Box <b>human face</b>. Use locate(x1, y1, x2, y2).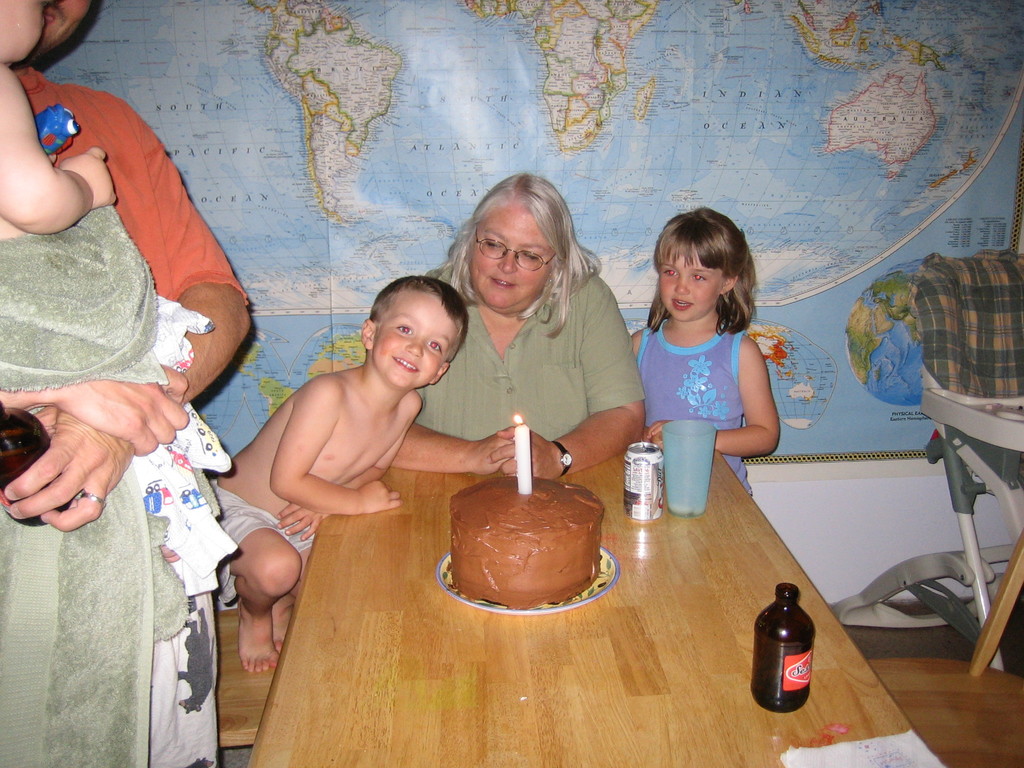
locate(471, 200, 550, 311).
